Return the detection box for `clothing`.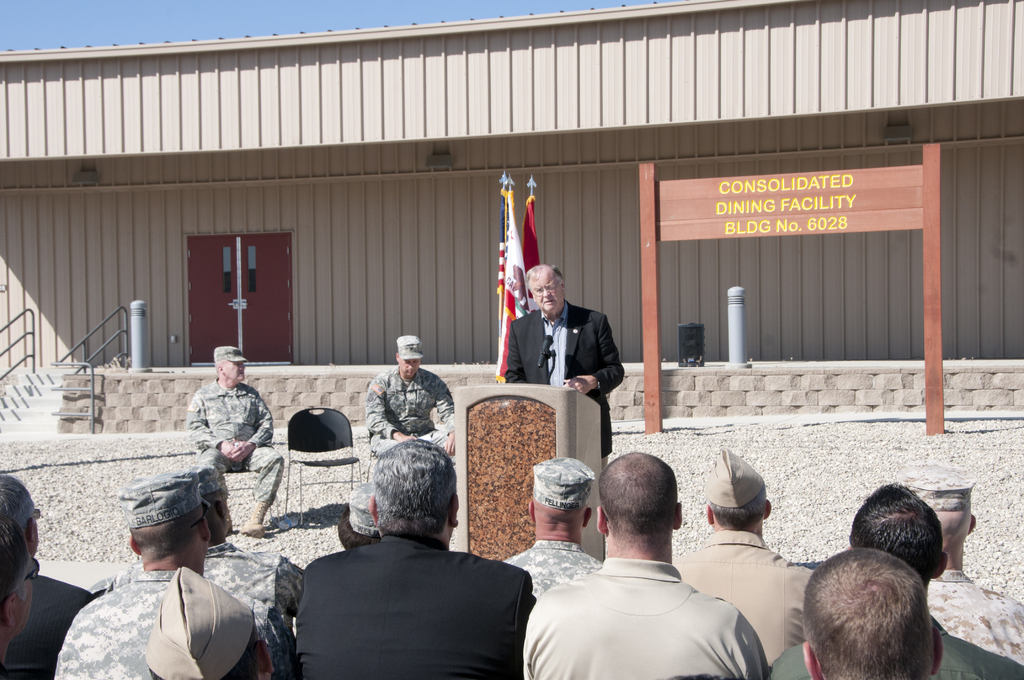
{"x1": 0, "y1": 574, "x2": 93, "y2": 679}.
